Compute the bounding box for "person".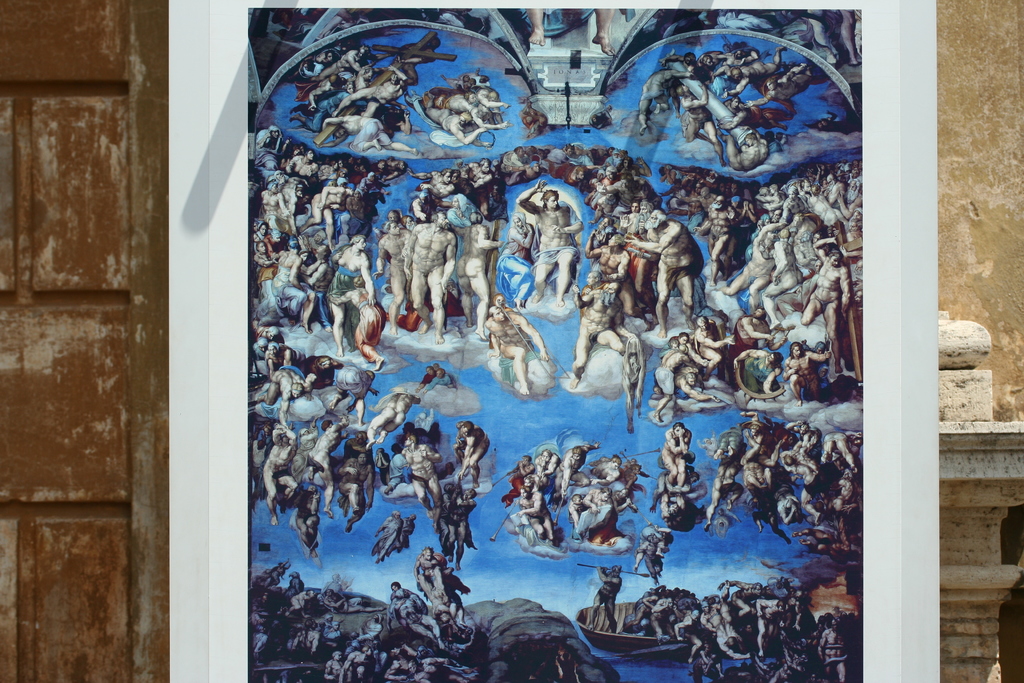
{"left": 527, "top": 7, "right": 616, "bottom": 52}.
